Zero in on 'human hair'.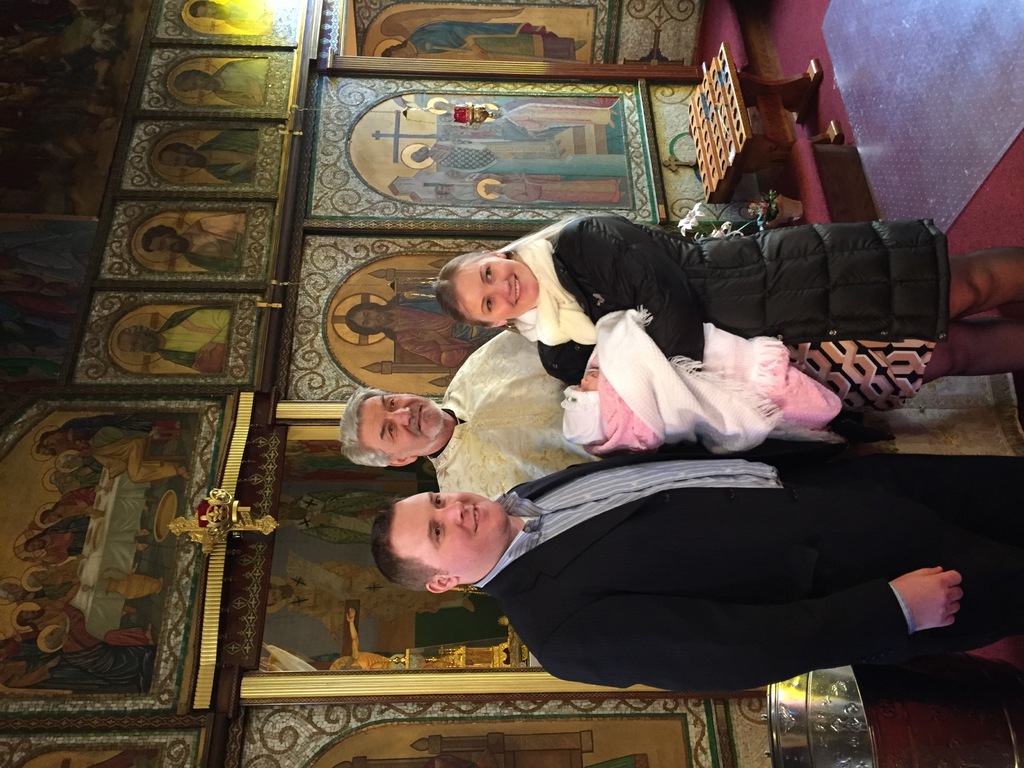
Zeroed in: {"x1": 266, "y1": 581, "x2": 275, "y2": 609}.
